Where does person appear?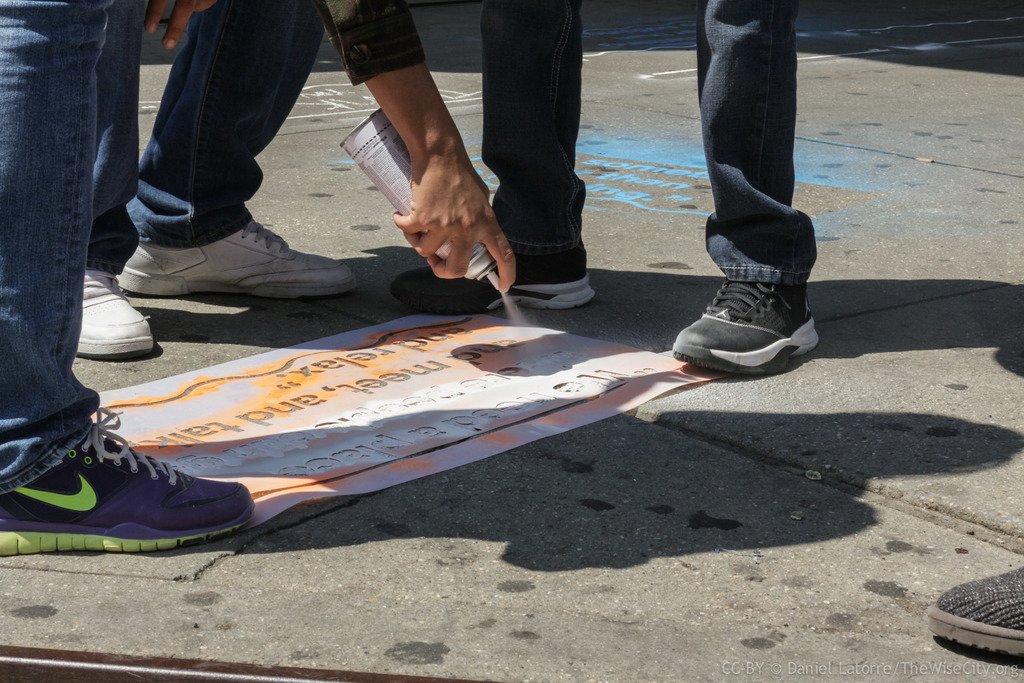
Appears at [0, 0, 726, 416].
